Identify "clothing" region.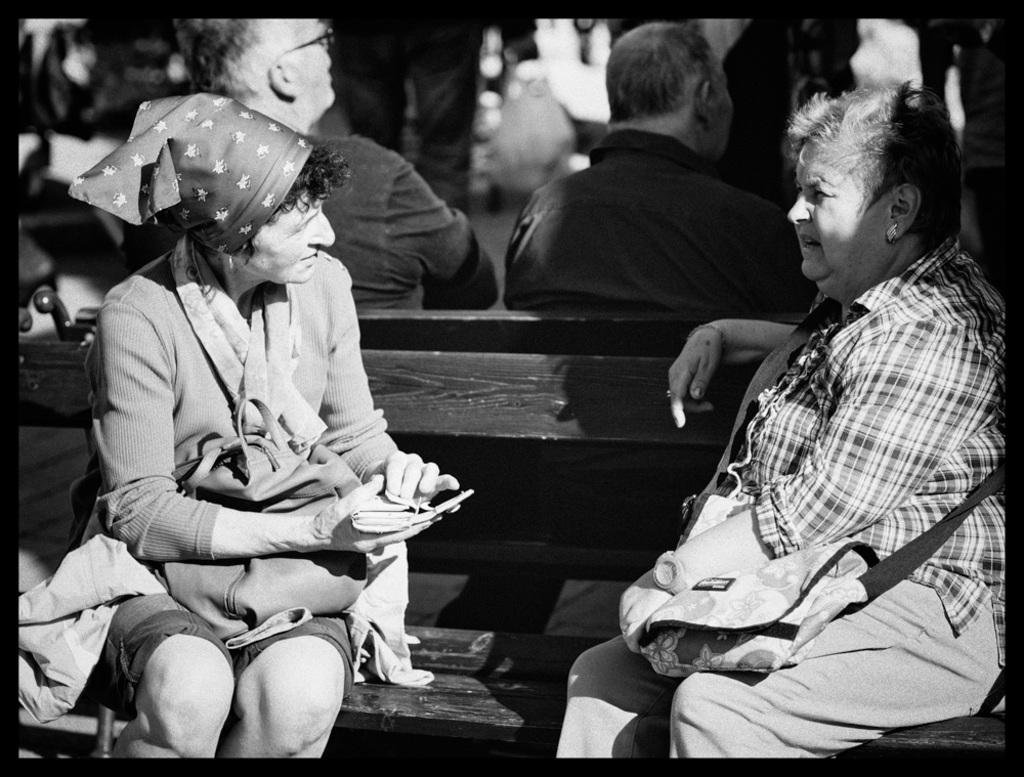
Region: 548/225/1000/768.
